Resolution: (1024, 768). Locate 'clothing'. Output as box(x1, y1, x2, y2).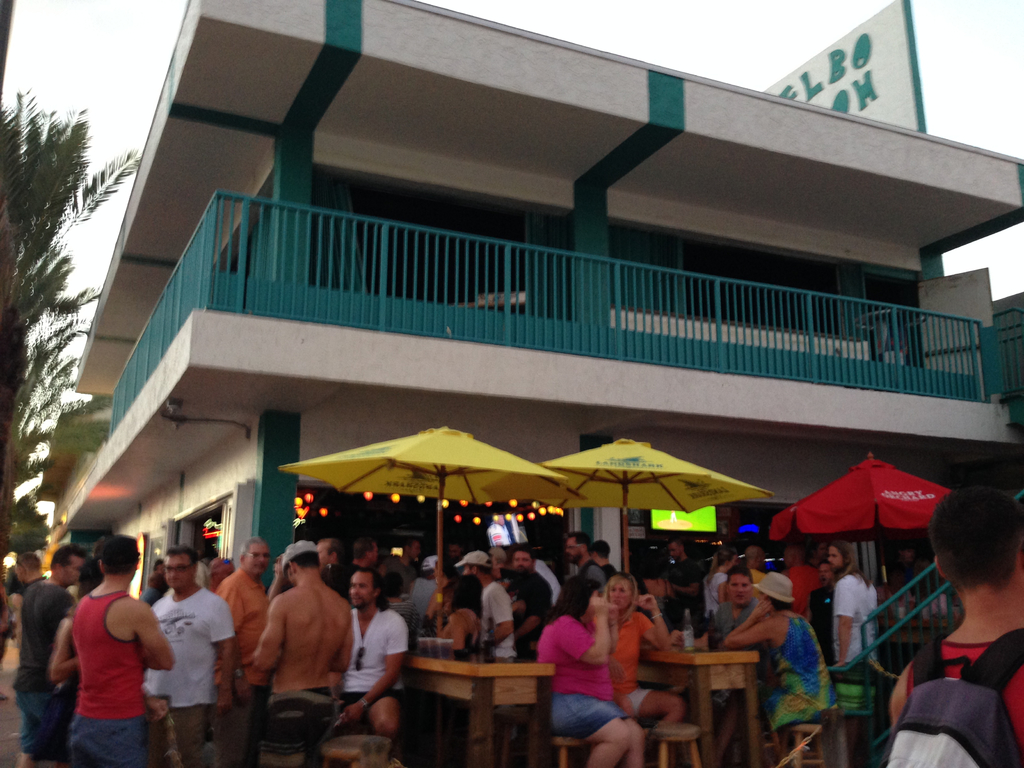
box(589, 561, 611, 600).
